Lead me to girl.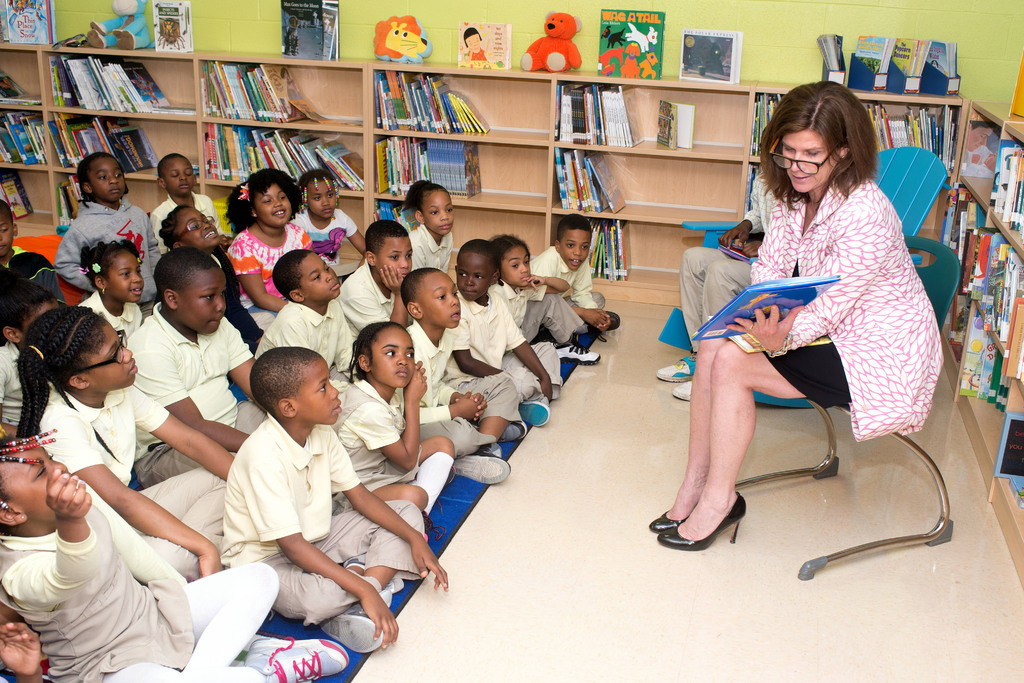
Lead to region(488, 233, 599, 364).
